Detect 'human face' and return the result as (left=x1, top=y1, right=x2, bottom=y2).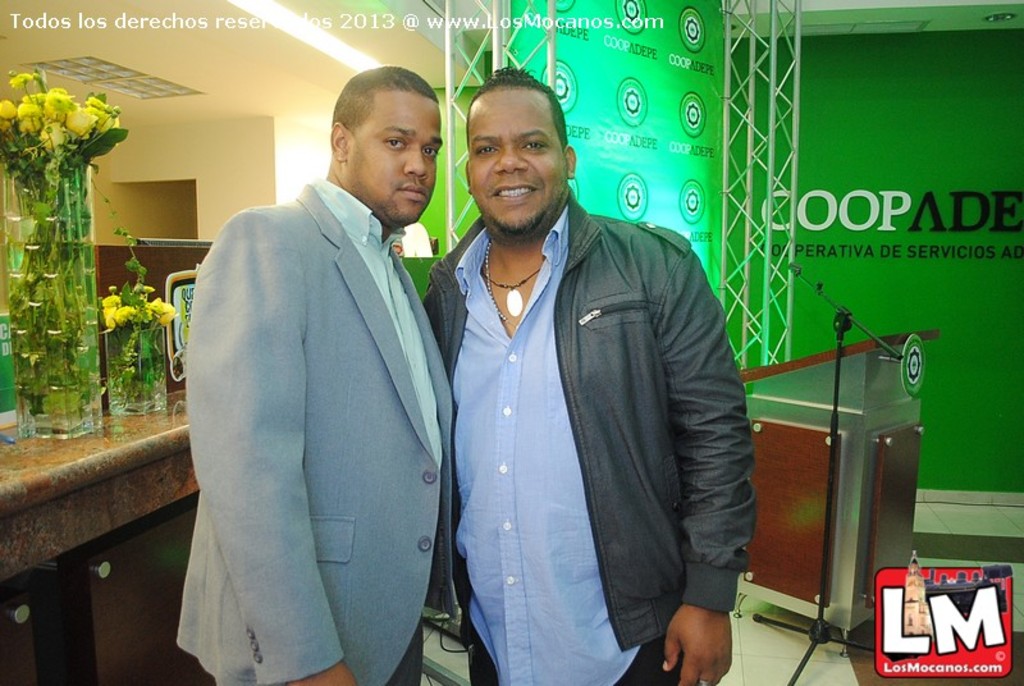
(left=344, top=90, right=443, bottom=229).
